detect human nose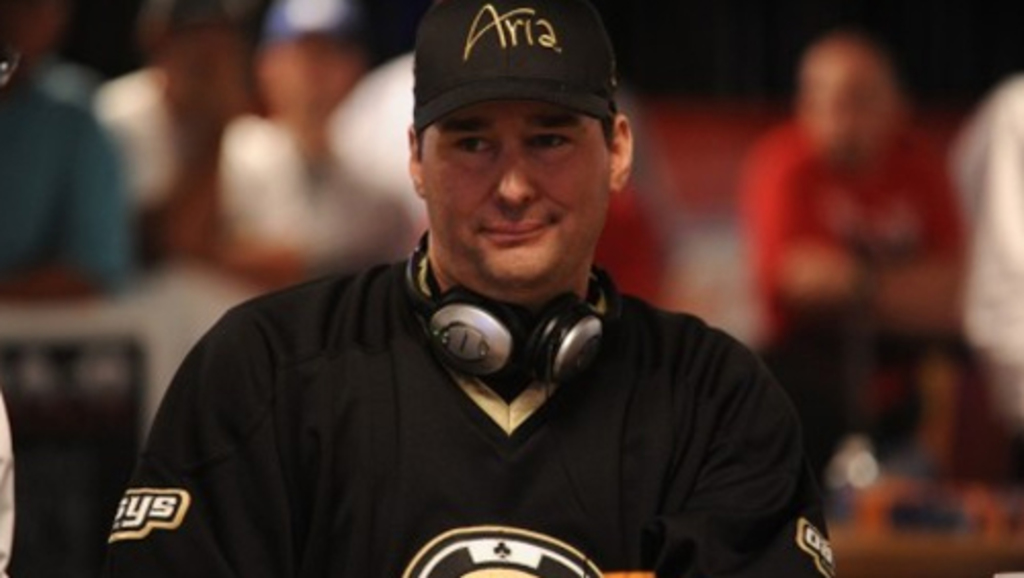
BBox(492, 146, 539, 211)
